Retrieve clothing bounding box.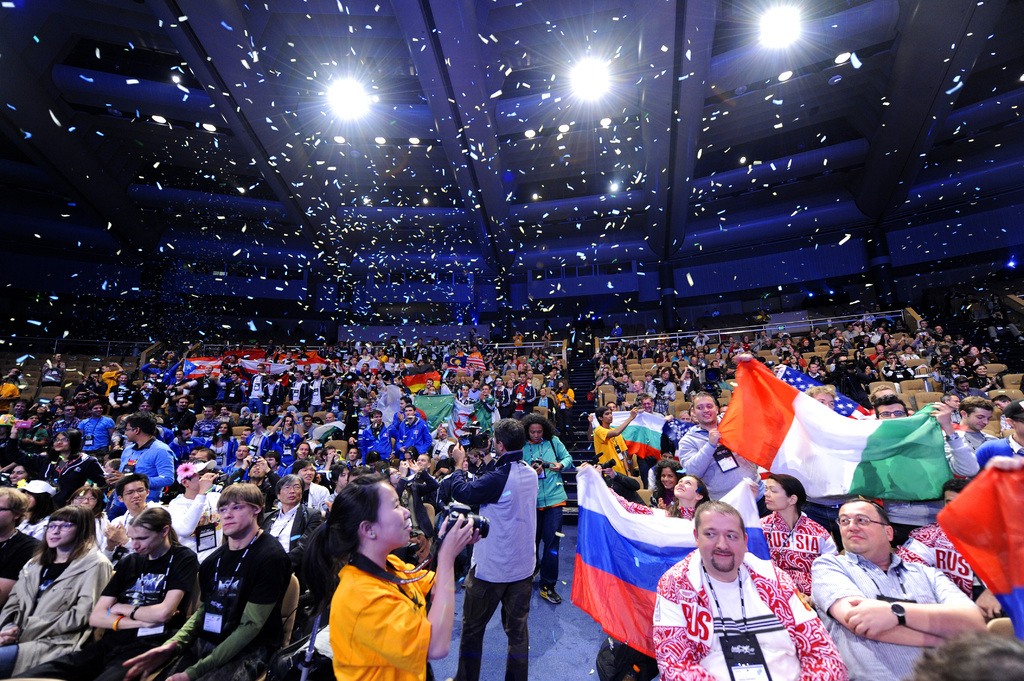
Bounding box: crop(967, 355, 986, 372).
